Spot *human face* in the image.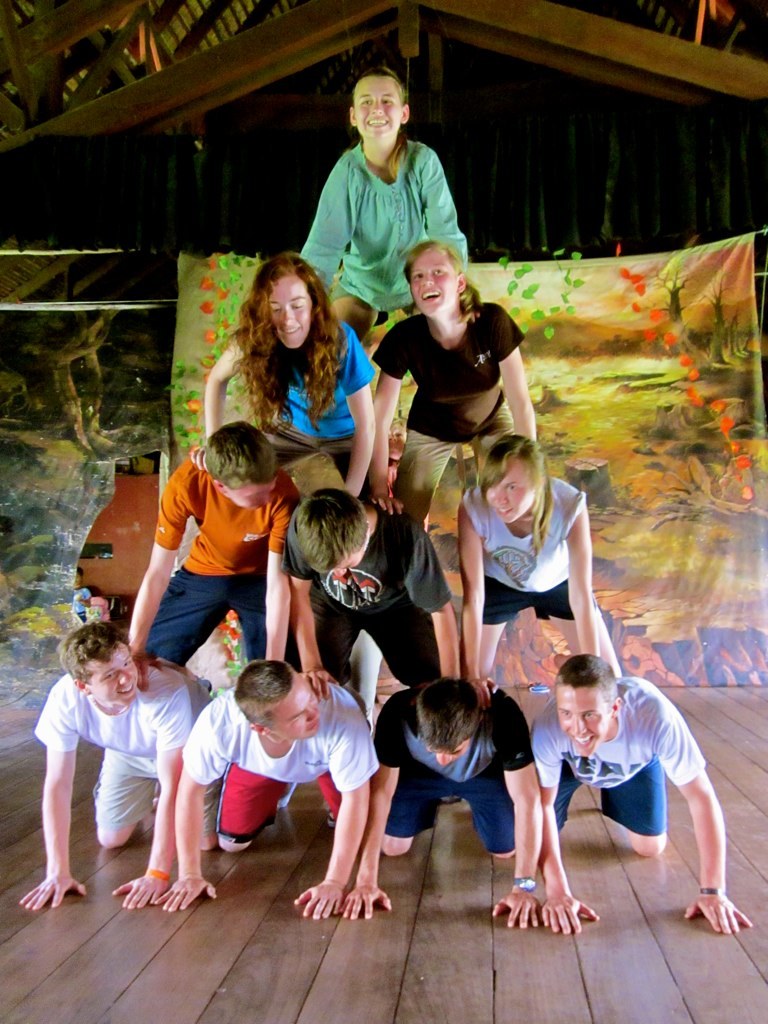
*human face* found at (554,689,613,753).
